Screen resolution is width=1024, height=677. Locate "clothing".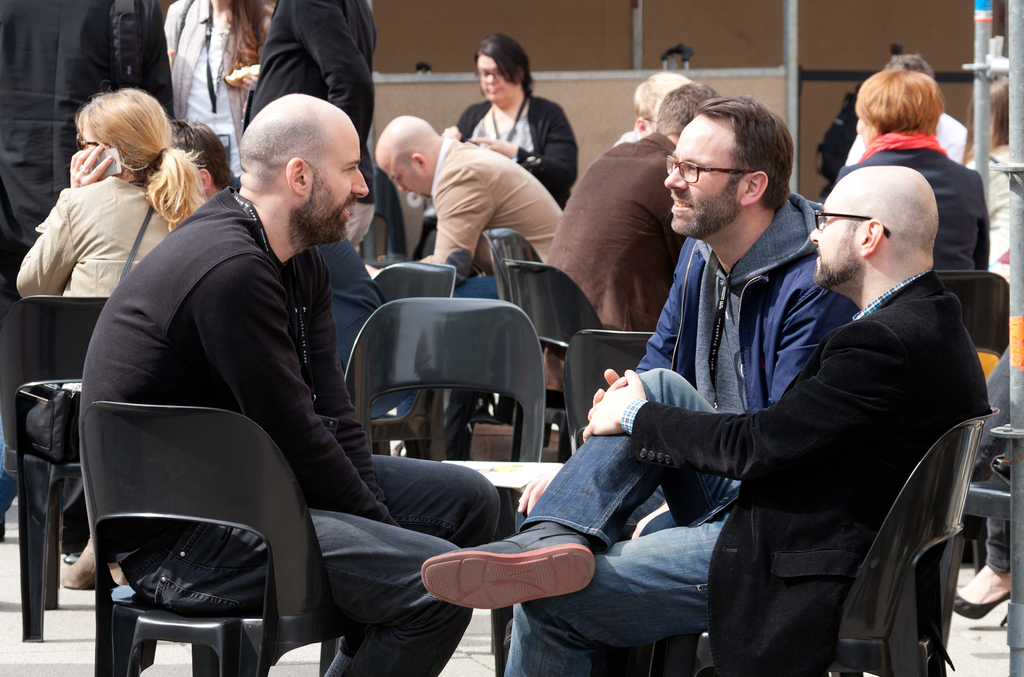
pyautogui.locateOnScreen(72, 182, 502, 676).
